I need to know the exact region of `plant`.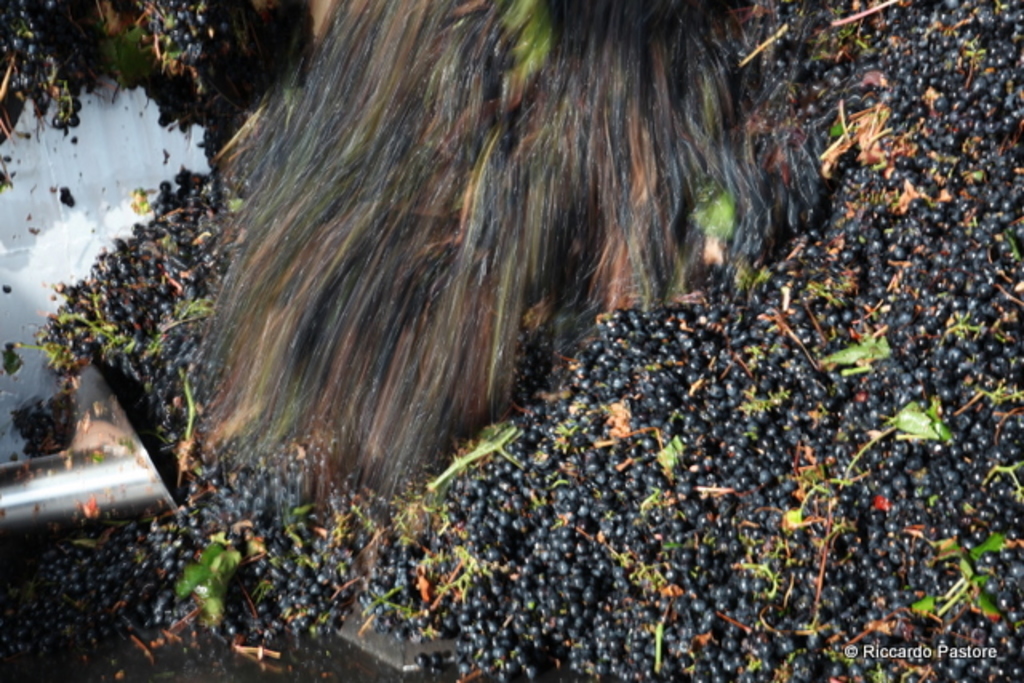
Region: (83, 294, 134, 353).
